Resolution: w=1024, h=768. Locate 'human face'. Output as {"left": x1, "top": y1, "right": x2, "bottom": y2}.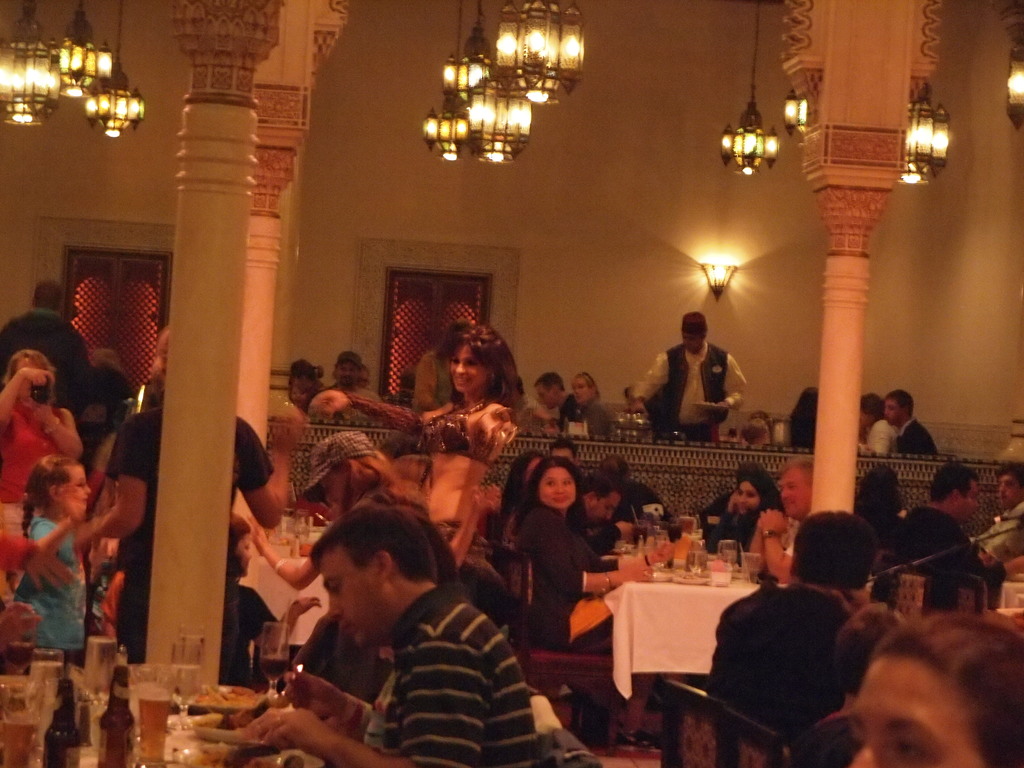
{"left": 550, "top": 449, "right": 575, "bottom": 452}.
